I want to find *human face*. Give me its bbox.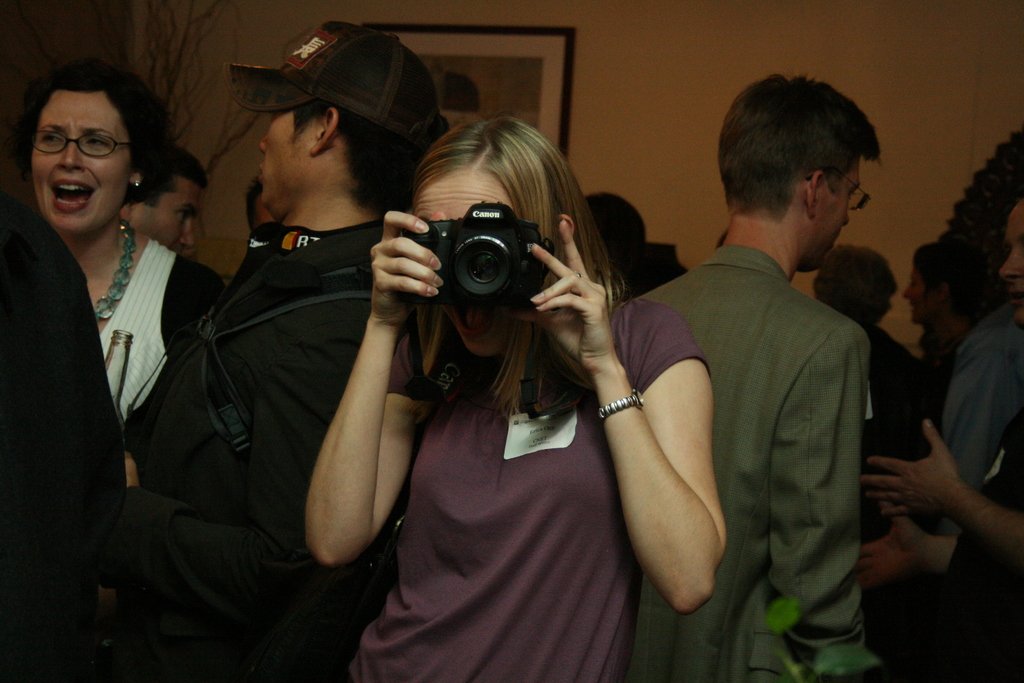
l=260, t=99, r=318, b=215.
